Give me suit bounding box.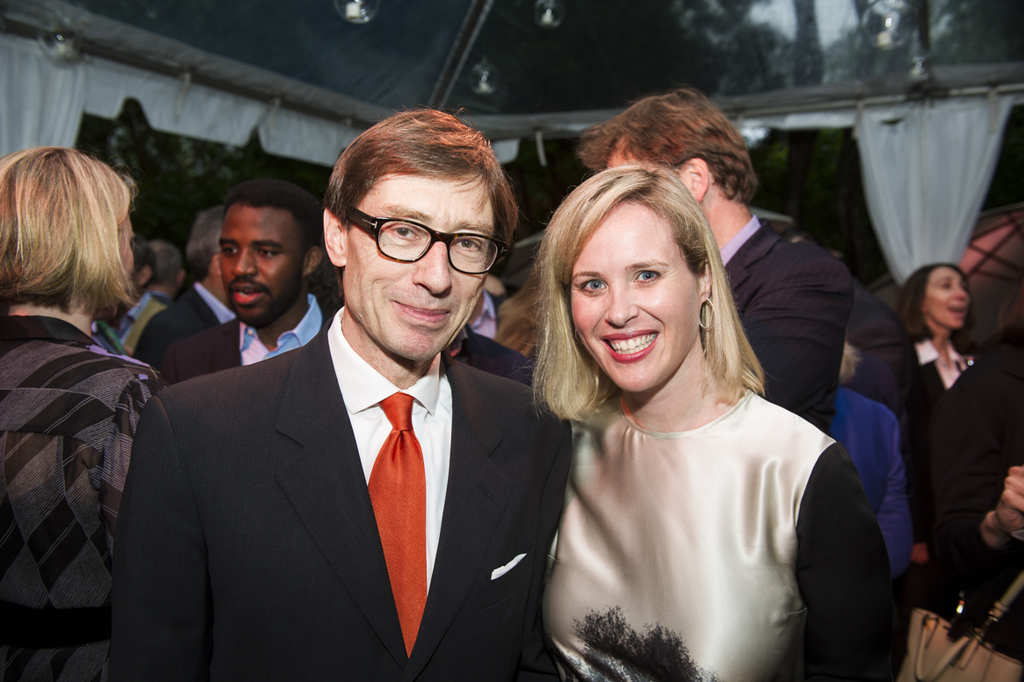
l=878, t=335, r=988, b=543.
